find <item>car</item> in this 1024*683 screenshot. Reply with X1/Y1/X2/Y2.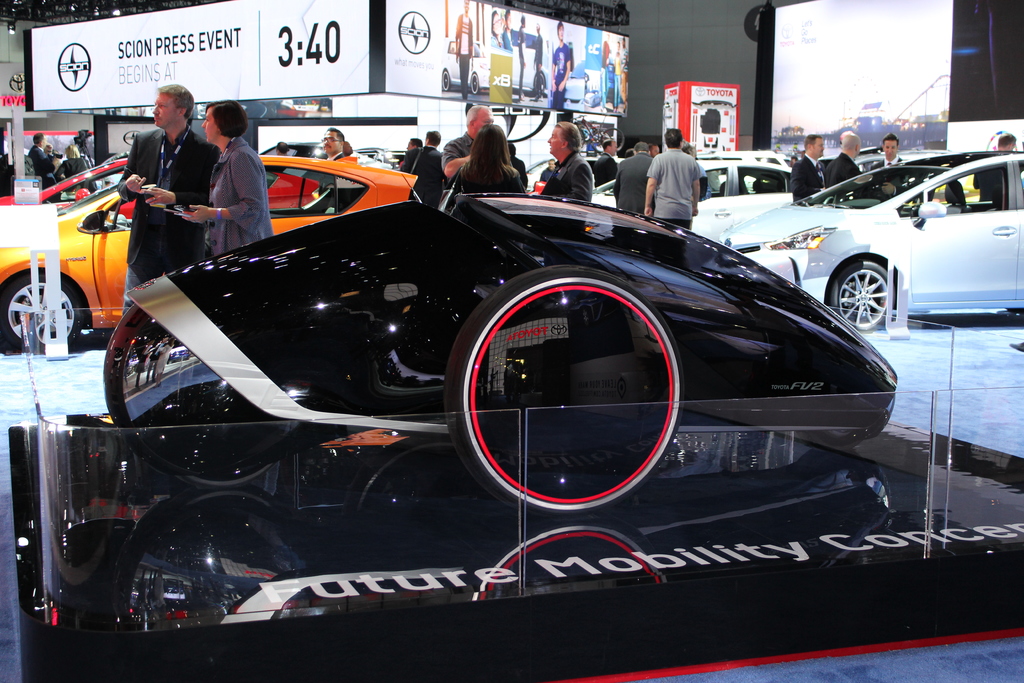
736/149/1023/337.
